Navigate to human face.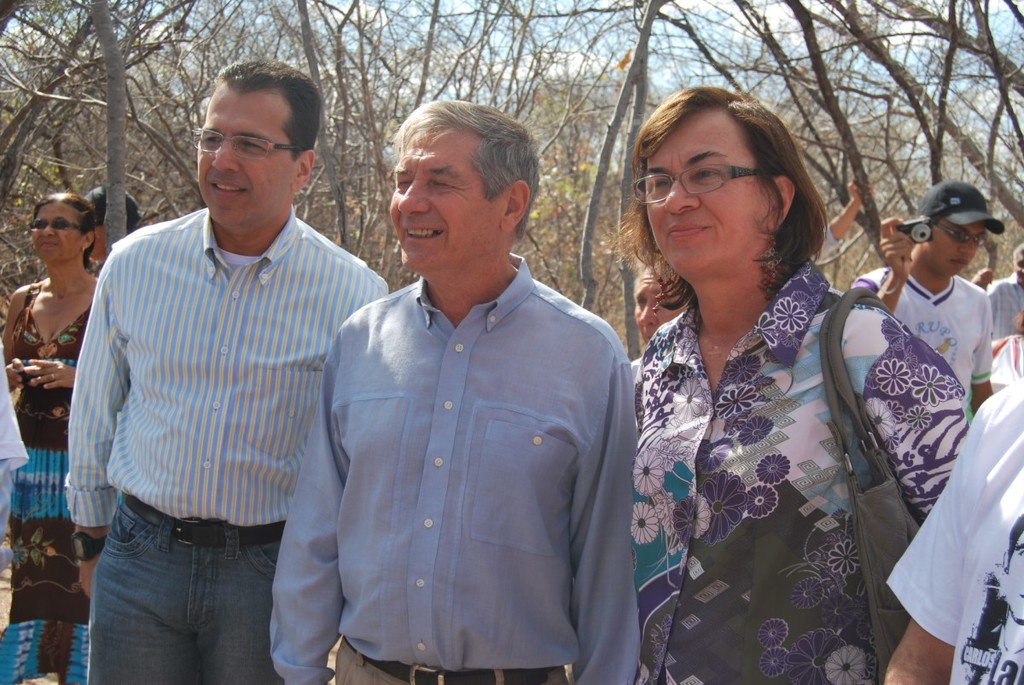
Navigation target: left=646, top=110, right=766, bottom=271.
